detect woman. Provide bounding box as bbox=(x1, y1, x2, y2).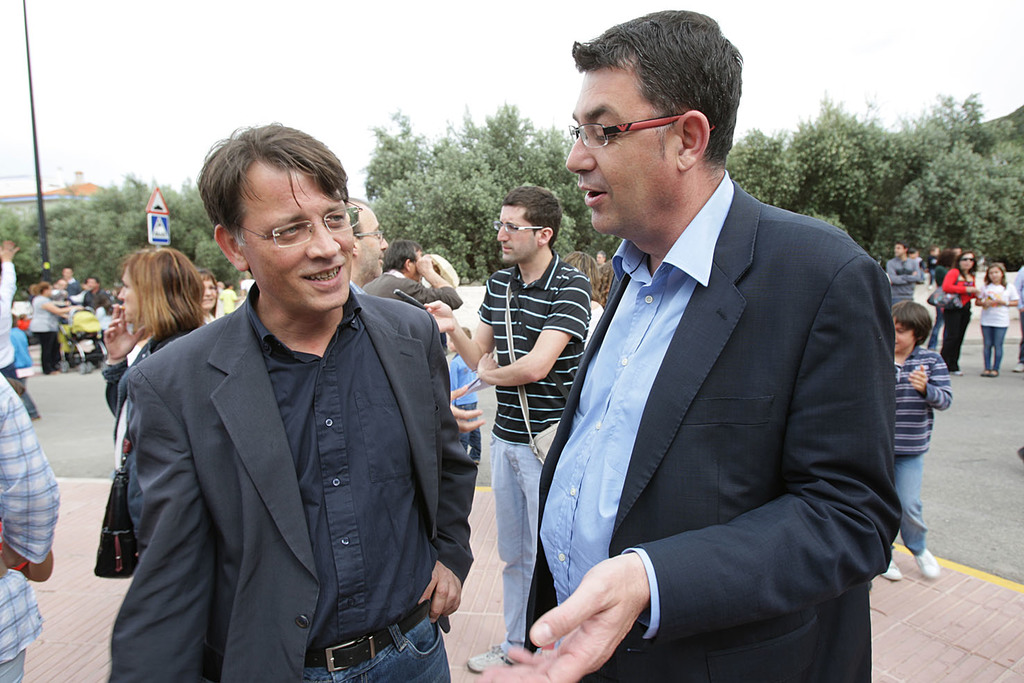
bbox=(936, 250, 975, 376).
